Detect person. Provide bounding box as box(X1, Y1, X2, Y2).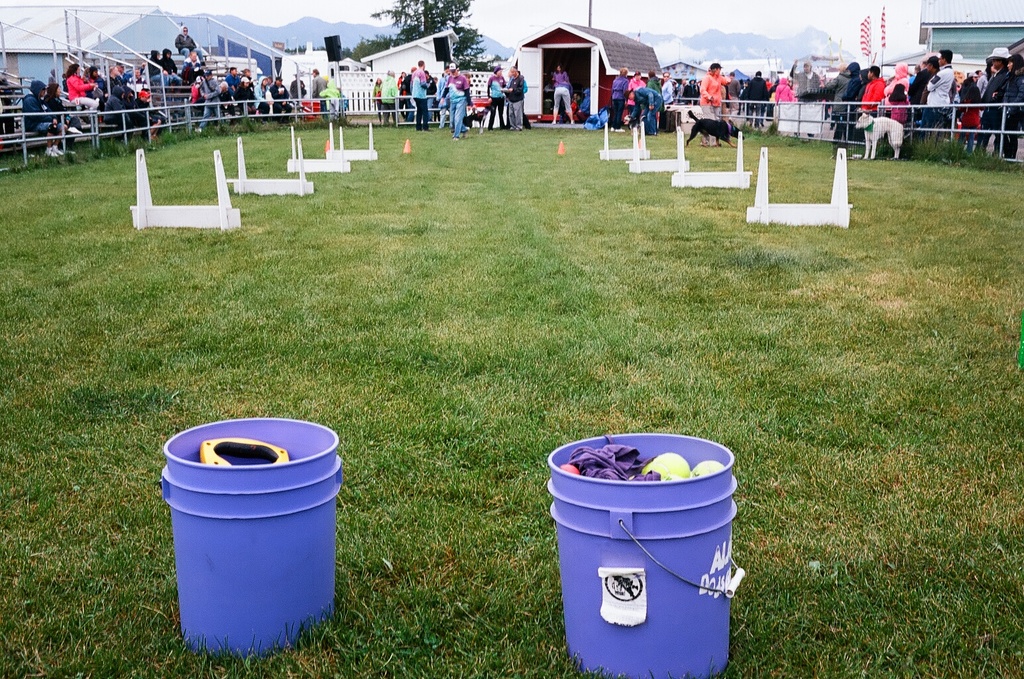
box(440, 61, 465, 137).
